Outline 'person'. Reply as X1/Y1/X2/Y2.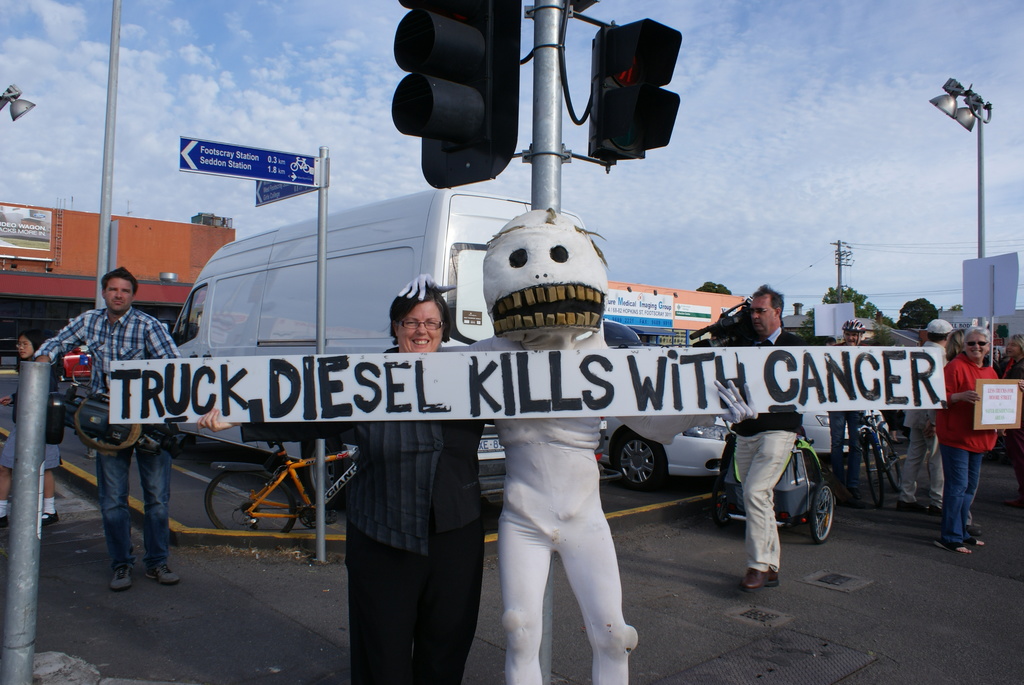
934/327/1023/549.
